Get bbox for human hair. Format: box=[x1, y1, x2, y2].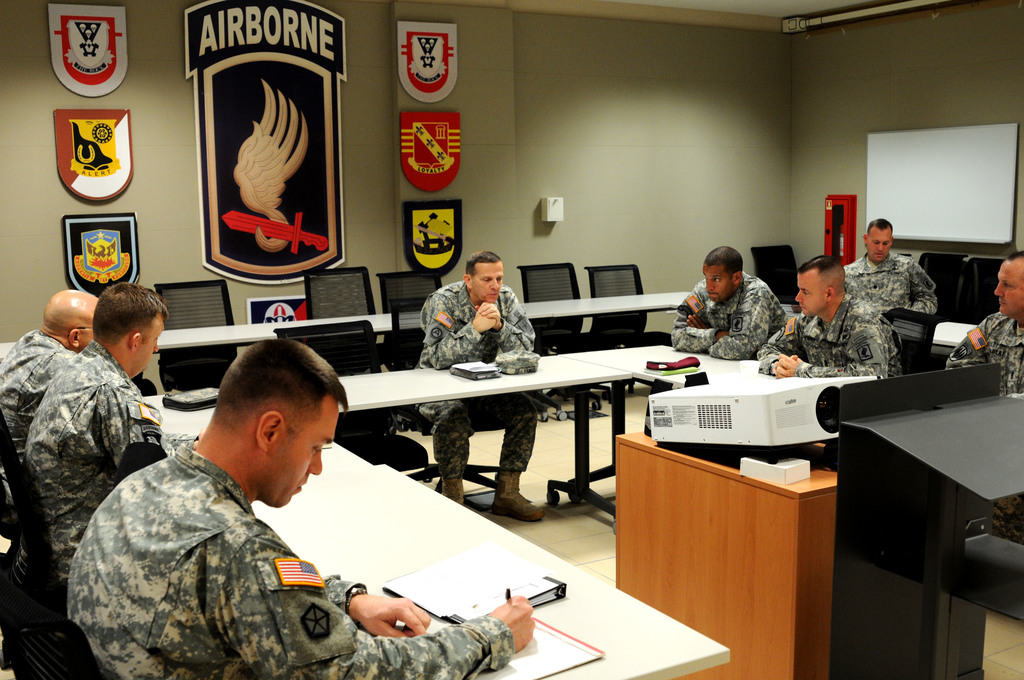
box=[216, 334, 349, 413].
